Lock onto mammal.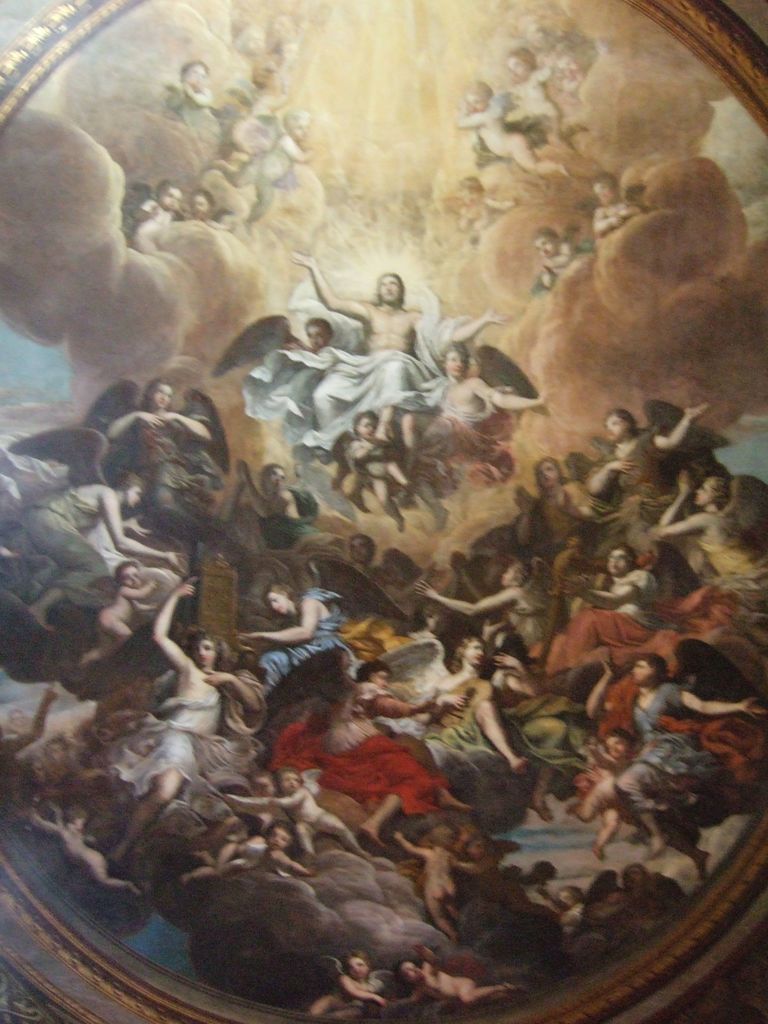
Locked: l=187, t=188, r=224, b=223.
